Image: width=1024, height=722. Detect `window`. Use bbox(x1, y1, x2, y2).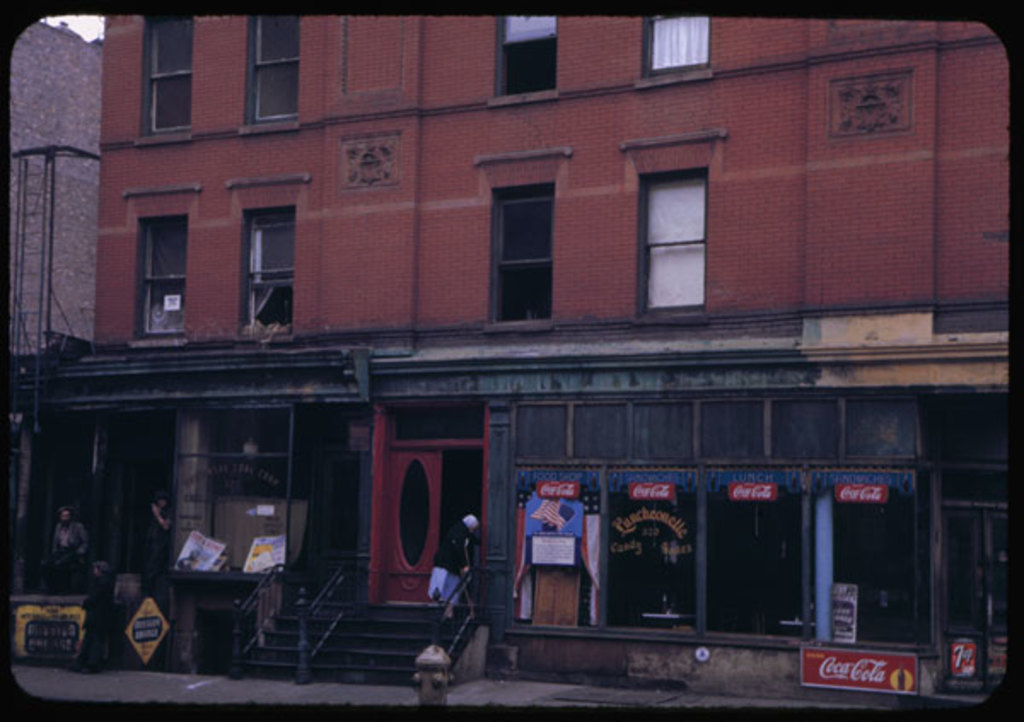
bbox(239, 205, 295, 338).
